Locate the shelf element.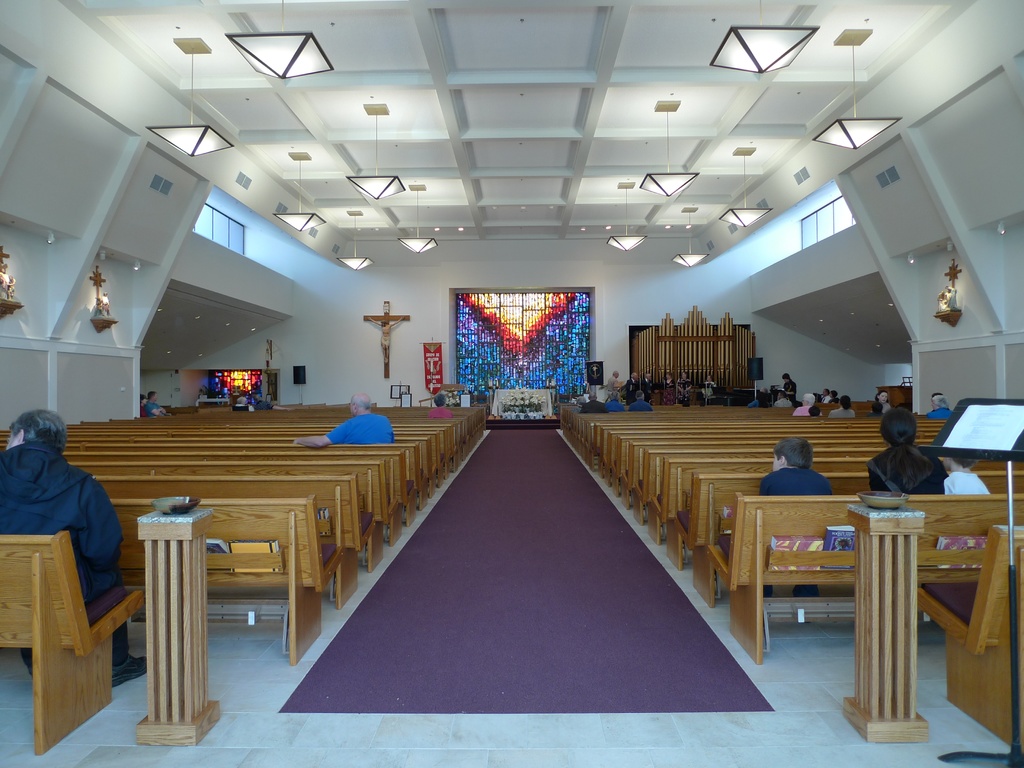
Element bbox: locate(834, 51, 1020, 420).
